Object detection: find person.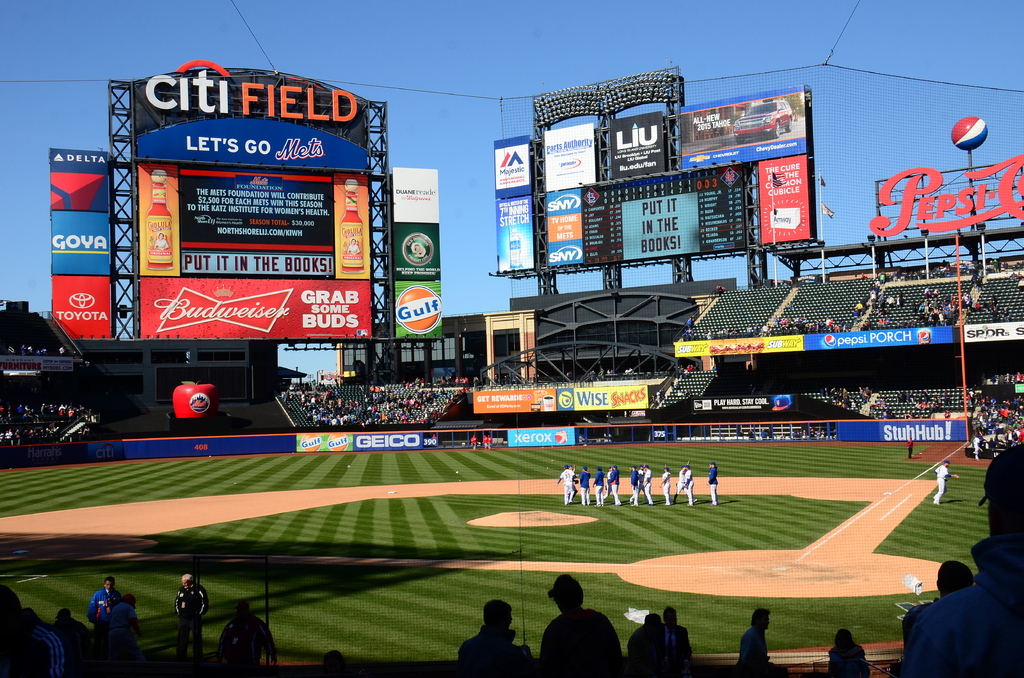
bbox(564, 371, 568, 382).
